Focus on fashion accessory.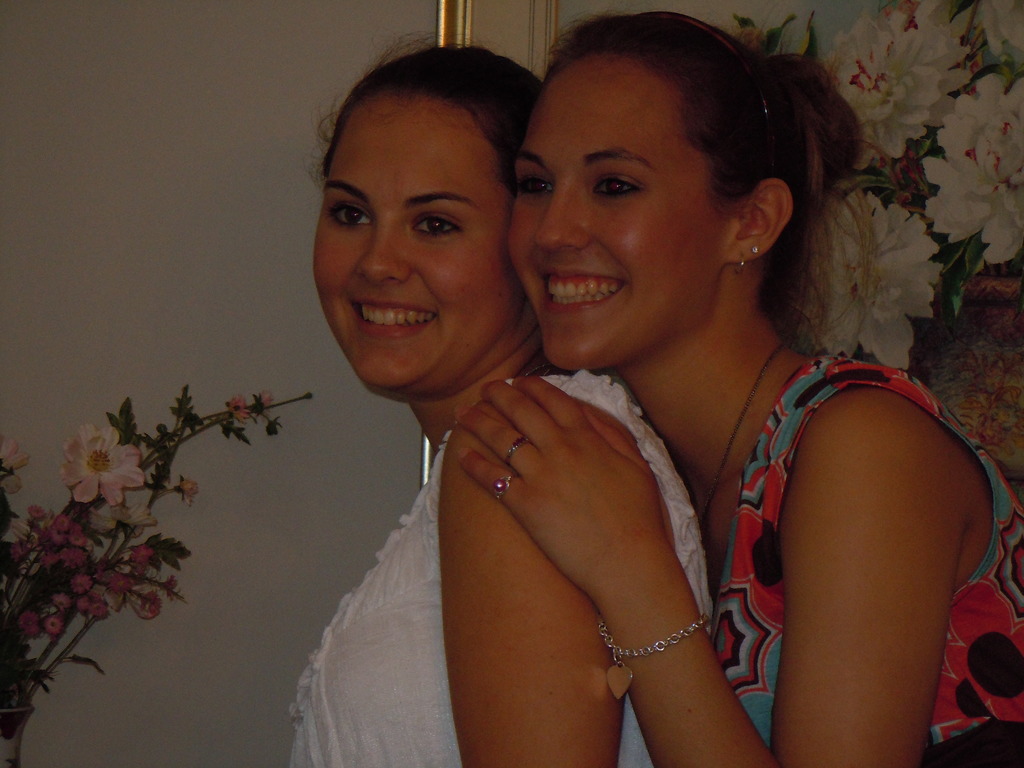
Focused at 589/612/723/709.
